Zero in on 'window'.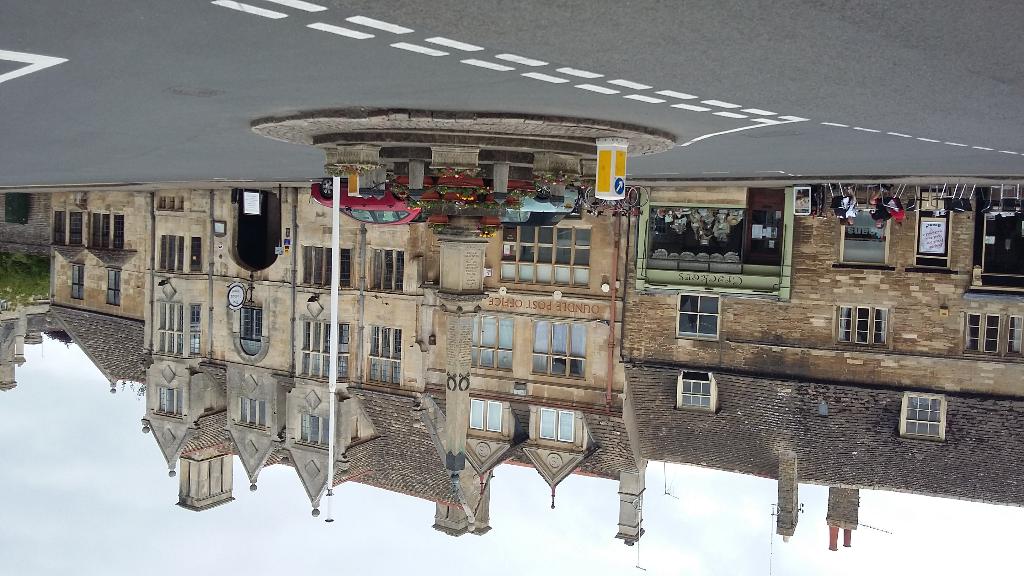
Zeroed in: (x1=187, y1=304, x2=202, y2=358).
